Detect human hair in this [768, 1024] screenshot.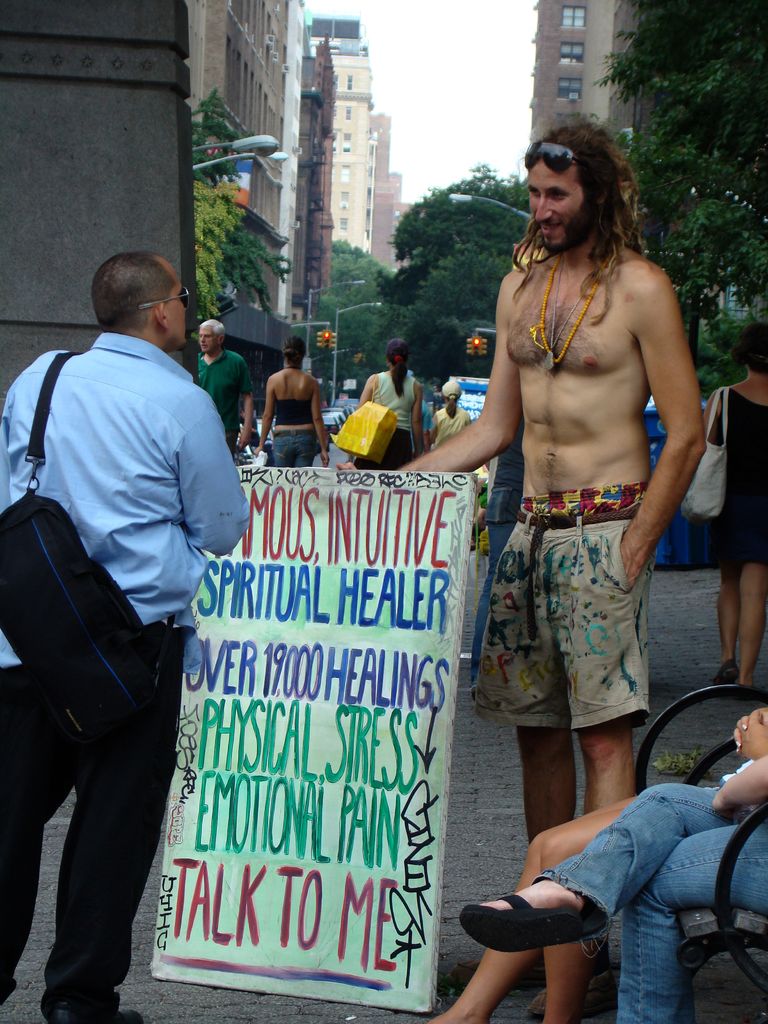
Detection: (90, 250, 175, 337).
